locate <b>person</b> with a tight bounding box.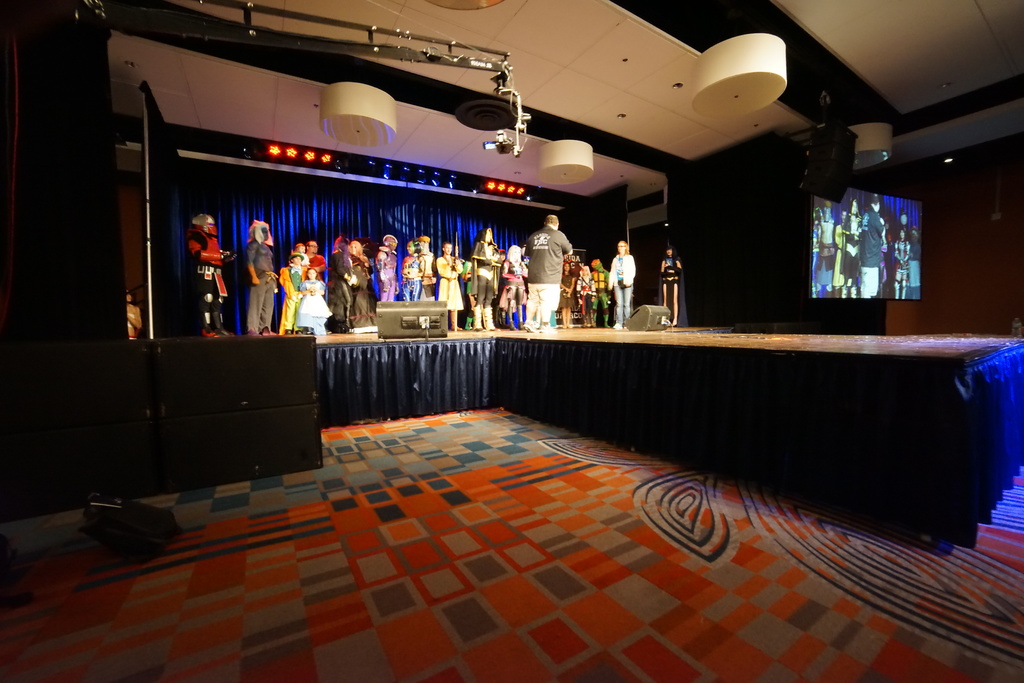
<region>351, 237, 378, 328</region>.
